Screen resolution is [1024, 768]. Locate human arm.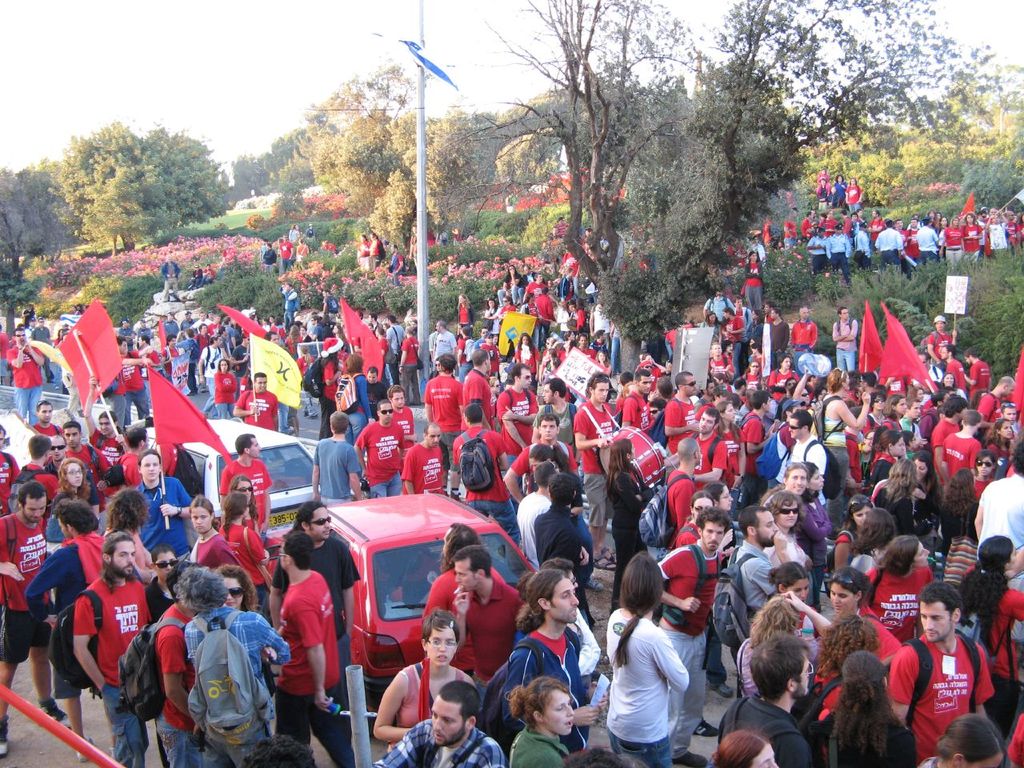
bbox=[575, 546, 587, 558].
